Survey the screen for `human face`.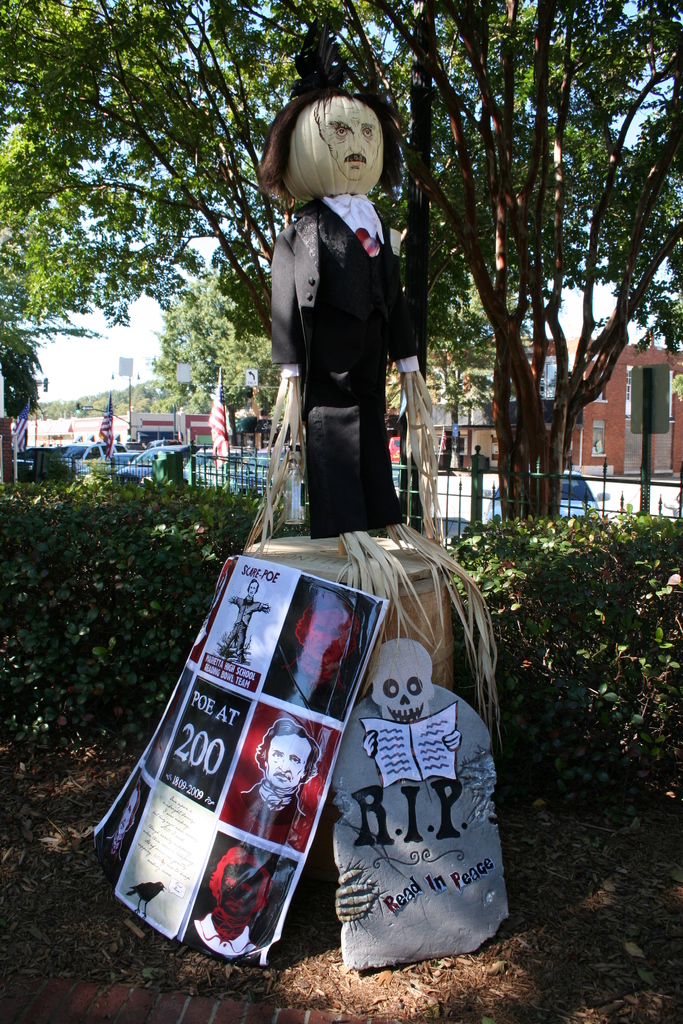
Survey found: box=[117, 788, 140, 836].
